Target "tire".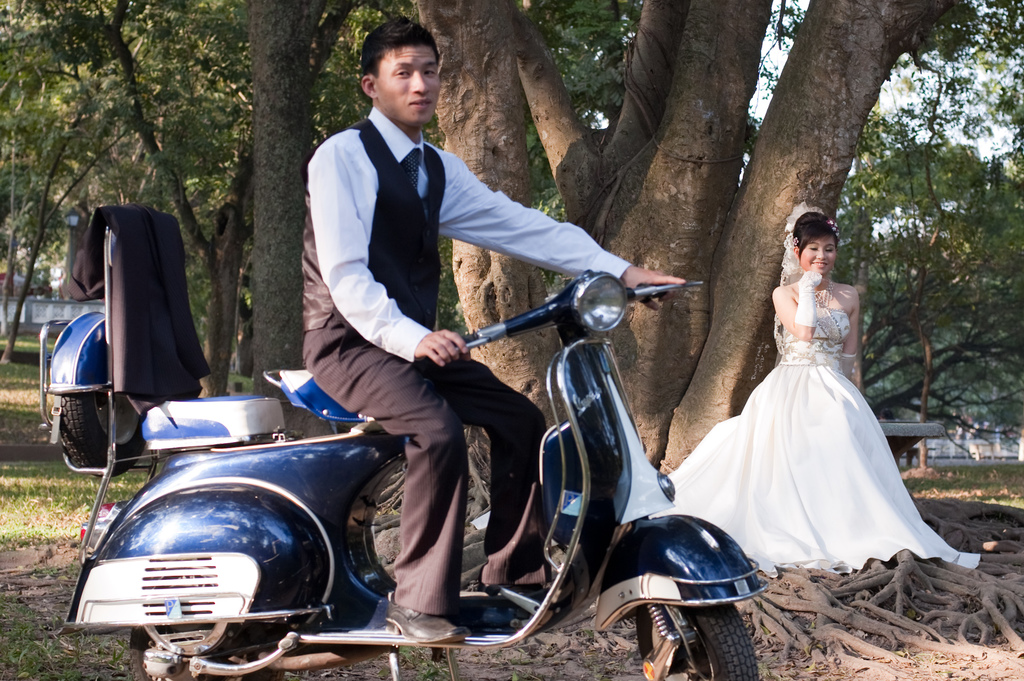
Target region: bbox=(132, 624, 285, 680).
